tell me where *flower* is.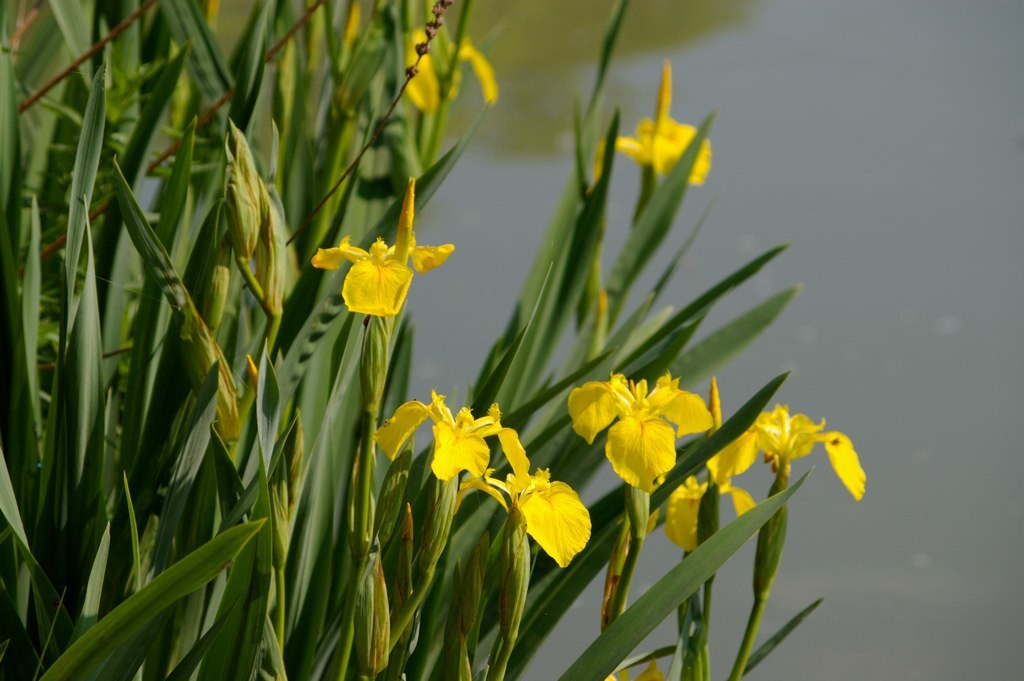
*flower* is at <box>648,472,762,553</box>.
